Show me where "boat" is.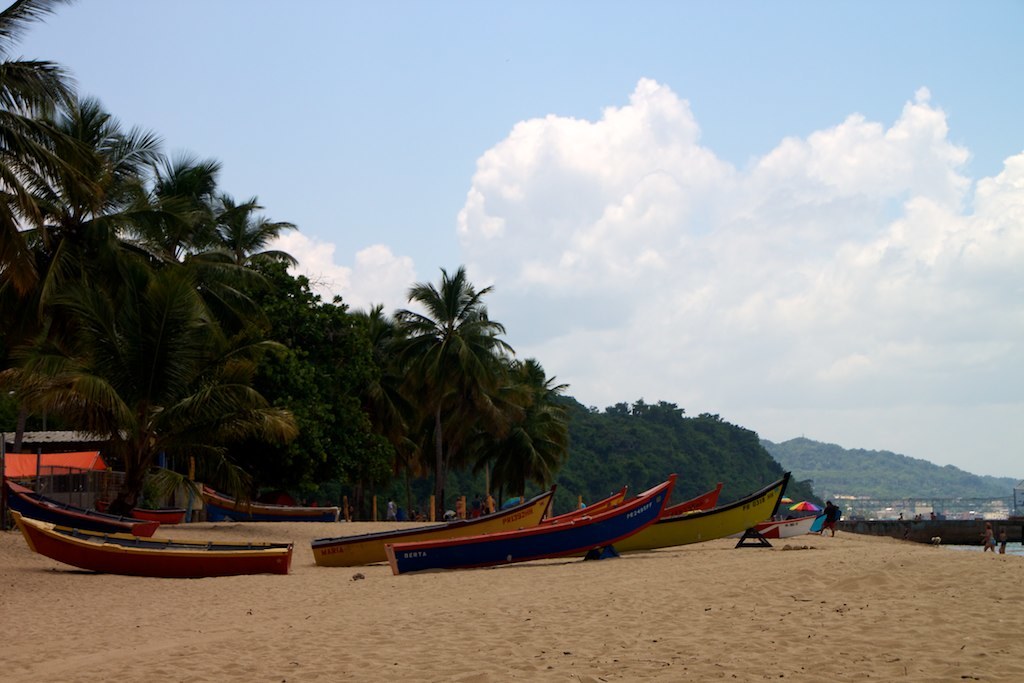
"boat" is at box(200, 491, 343, 521).
